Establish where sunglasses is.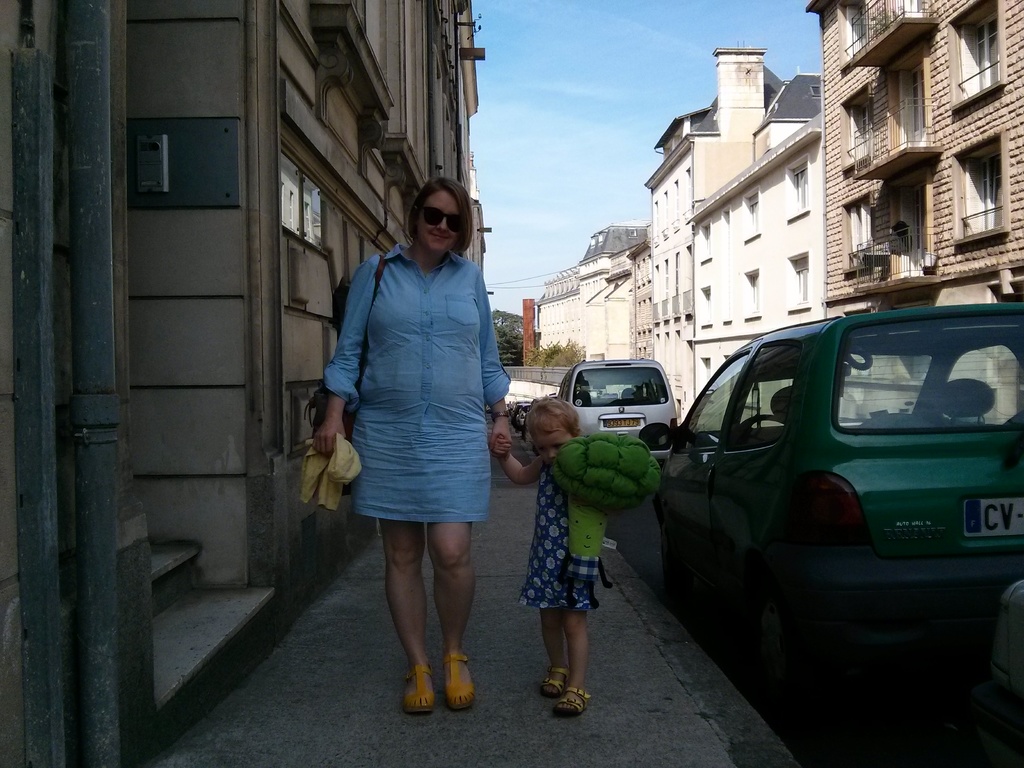
Established at rect(417, 205, 463, 233).
